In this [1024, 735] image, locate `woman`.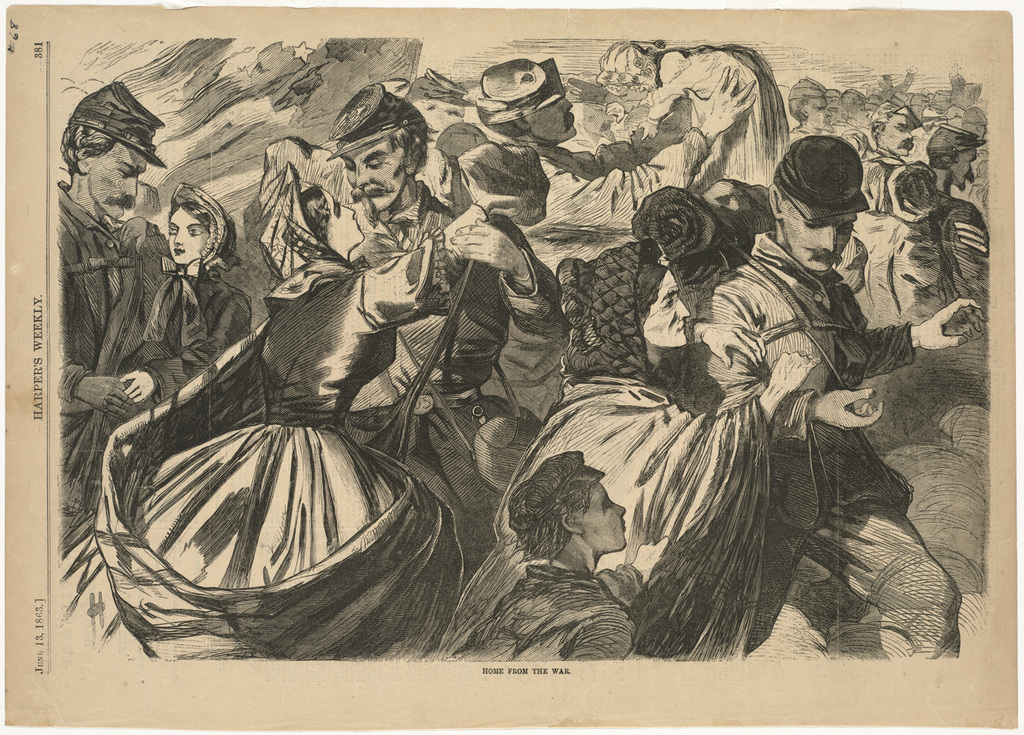
Bounding box: [449, 236, 822, 663].
